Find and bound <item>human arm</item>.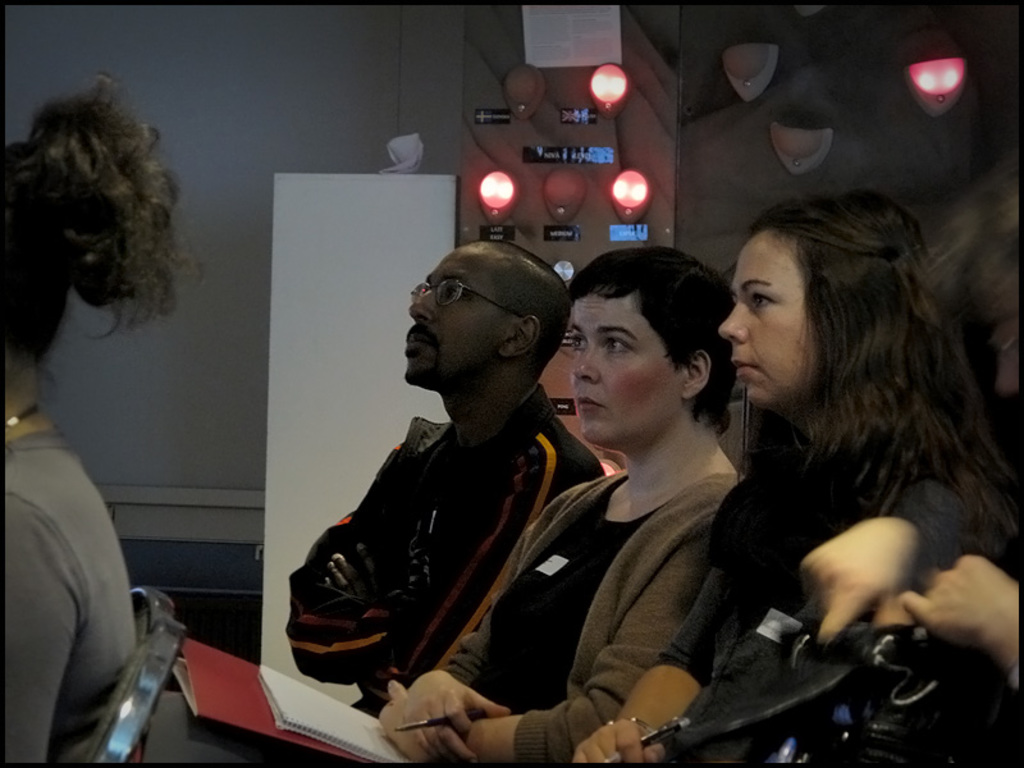
Bound: detection(586, 498, 803, 760).
